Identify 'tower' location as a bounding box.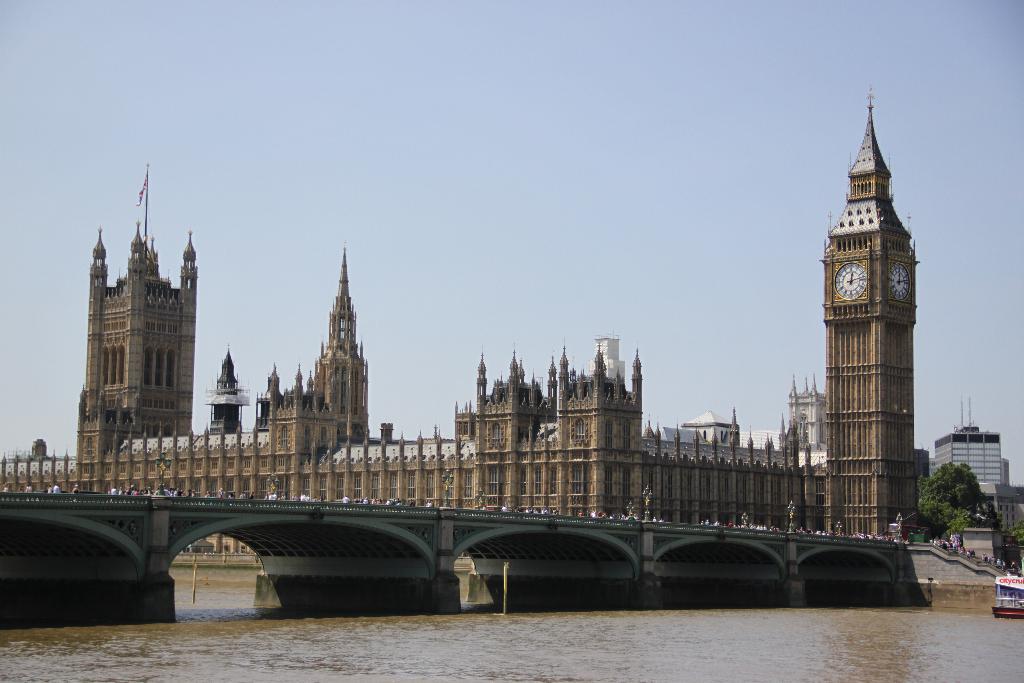
<region>669, 399, 744, 443</region>.
